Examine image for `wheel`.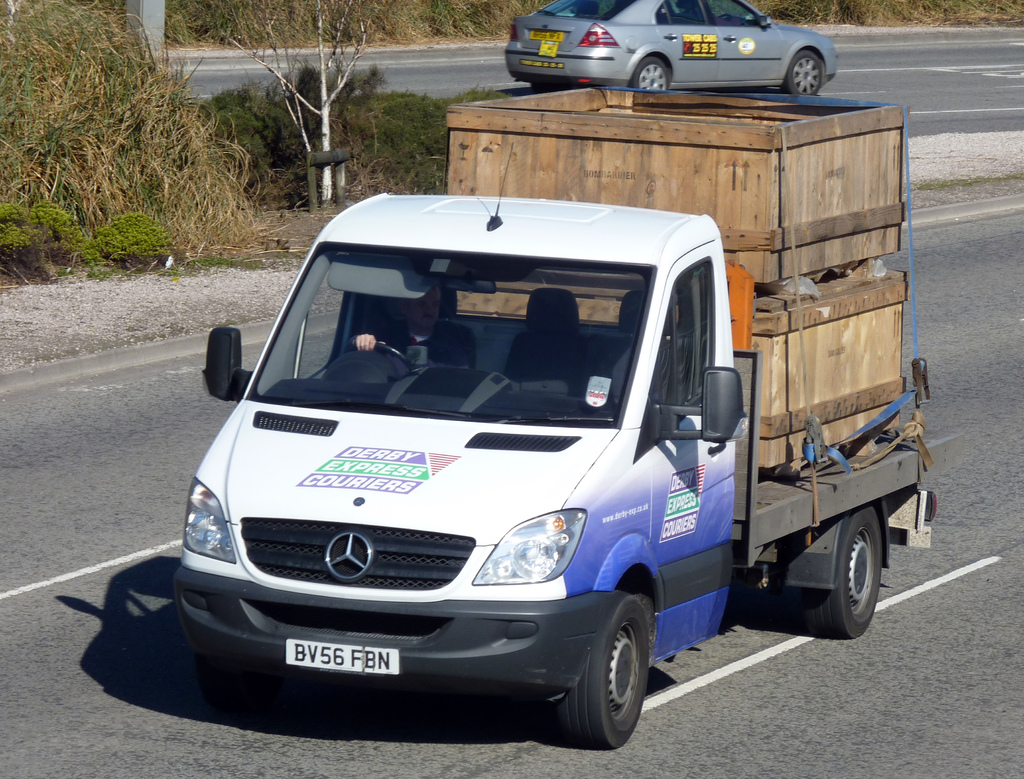
Examination result: (785,49,823,95).
